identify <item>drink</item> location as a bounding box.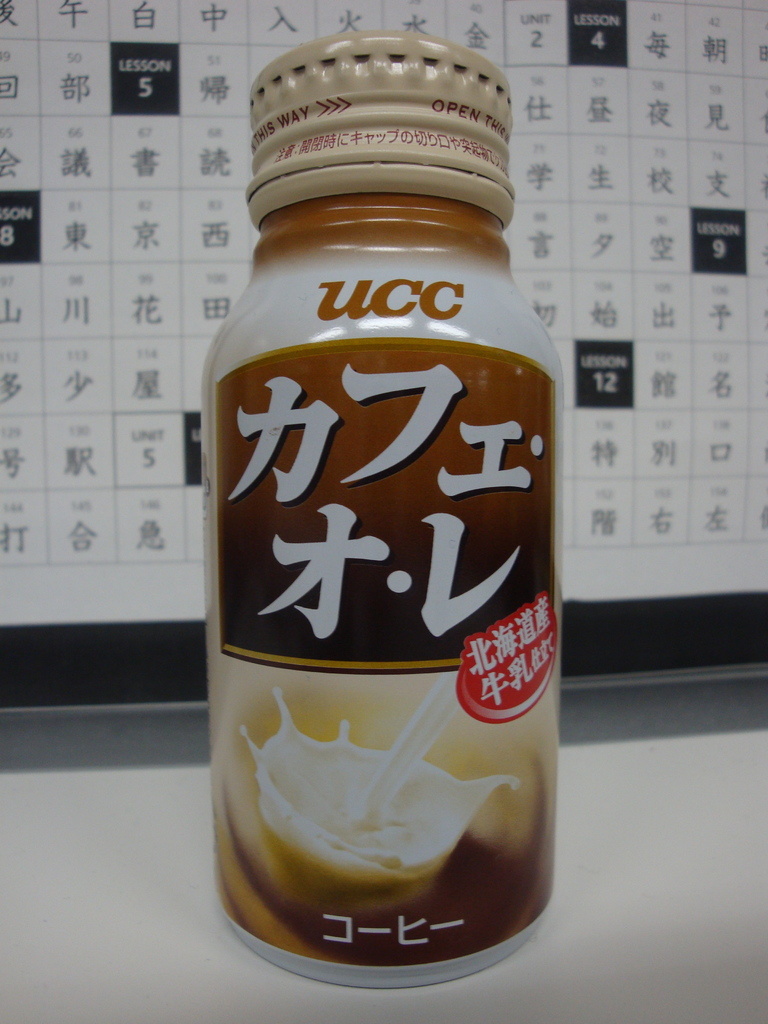
BBox(201, 35, 563, 993).
